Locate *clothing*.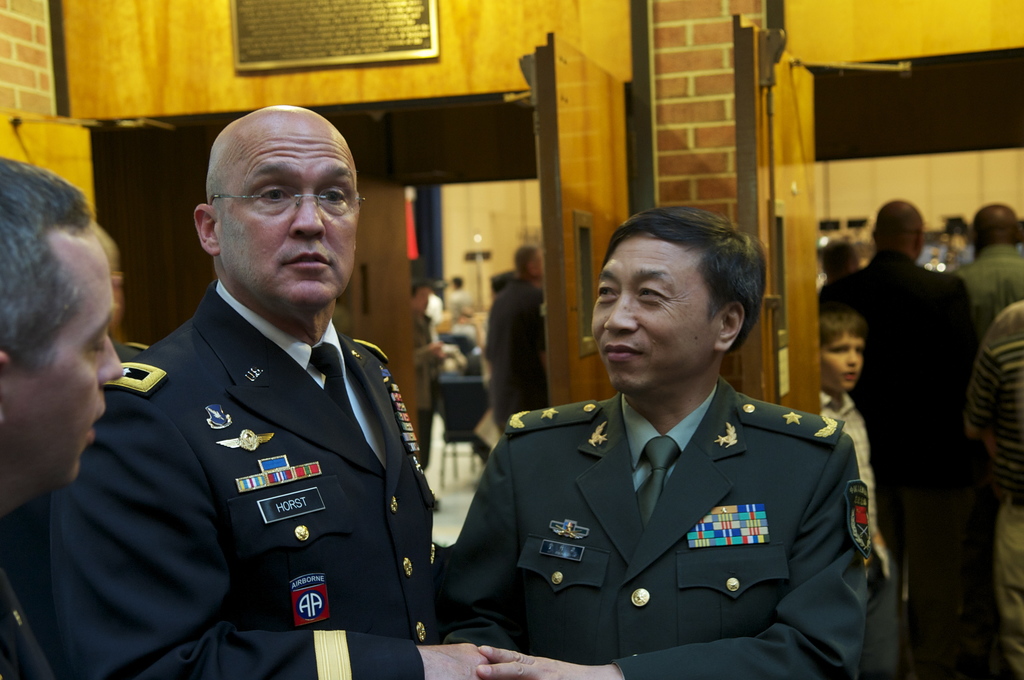
Bounding box: <region>954, 247, 1023, 345</region>.
